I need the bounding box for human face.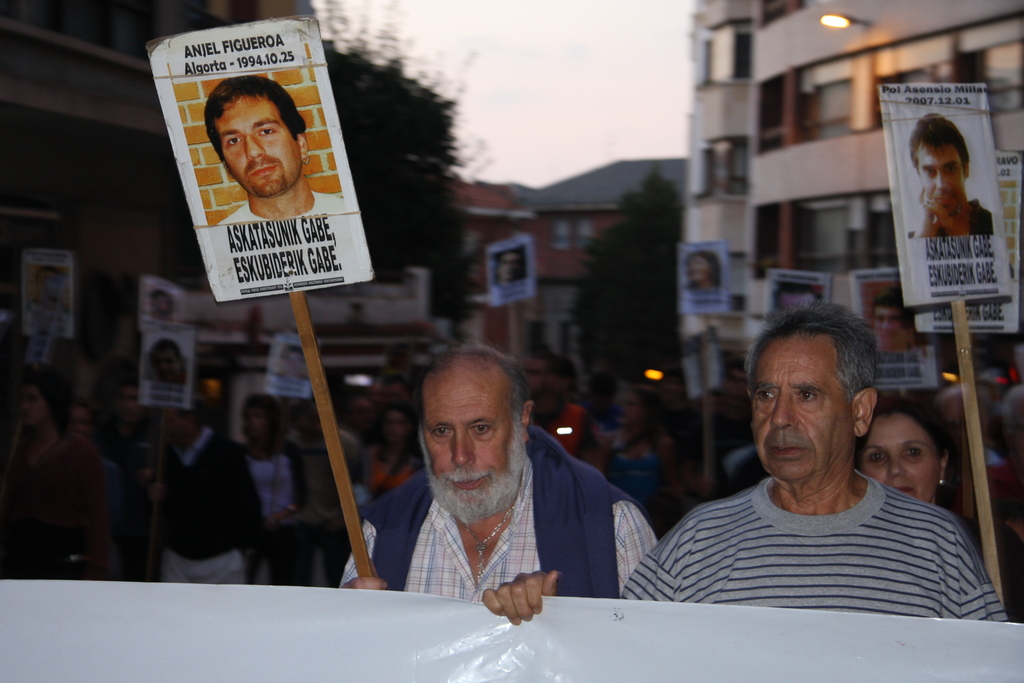
Here it is: region(417, 369, 523, 511).
